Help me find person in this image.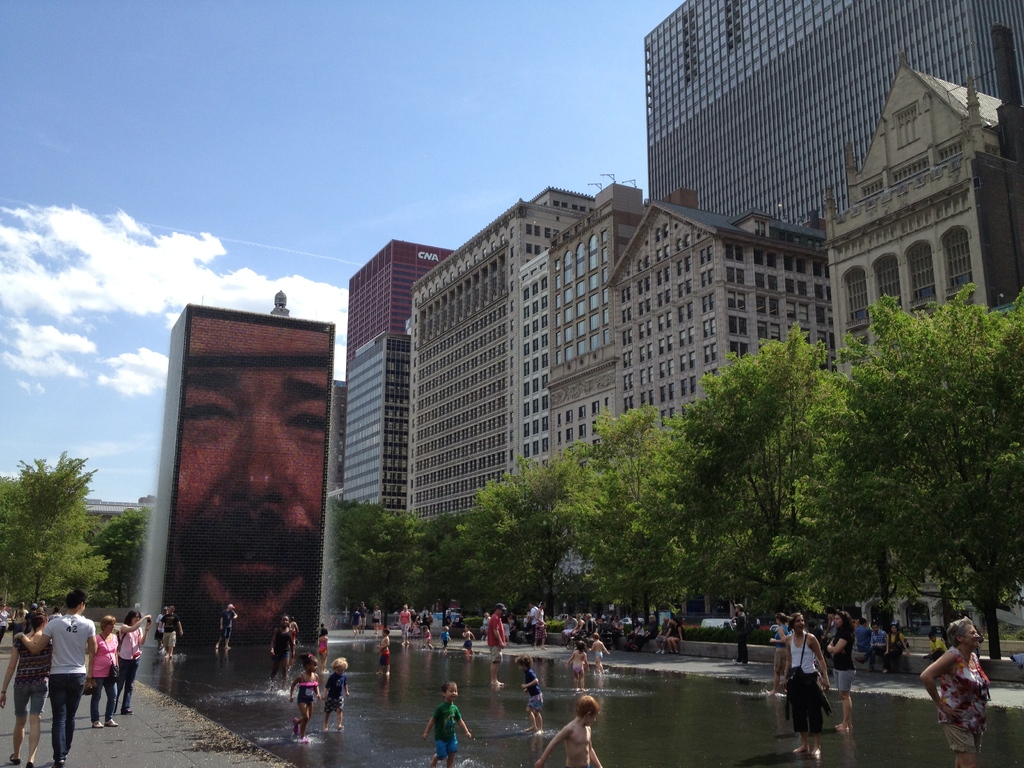
Found it: x1=157, y1=602, x2=187, y2=653.
